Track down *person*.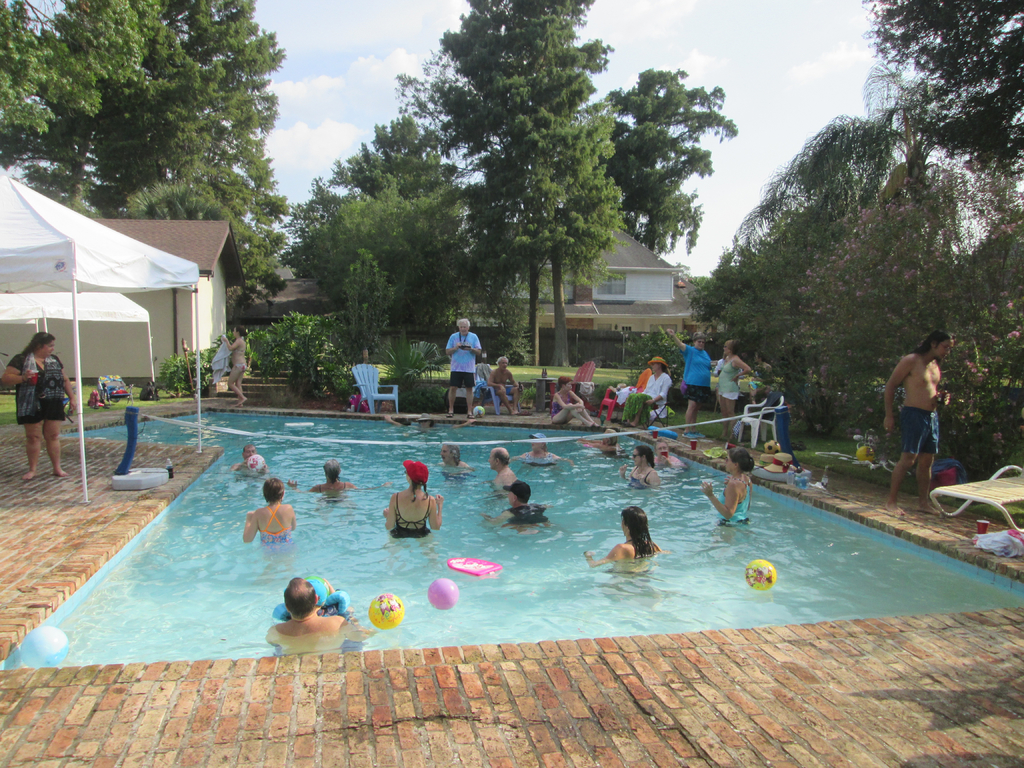
Tracked to bbox=(0, 325, 76, 486).
